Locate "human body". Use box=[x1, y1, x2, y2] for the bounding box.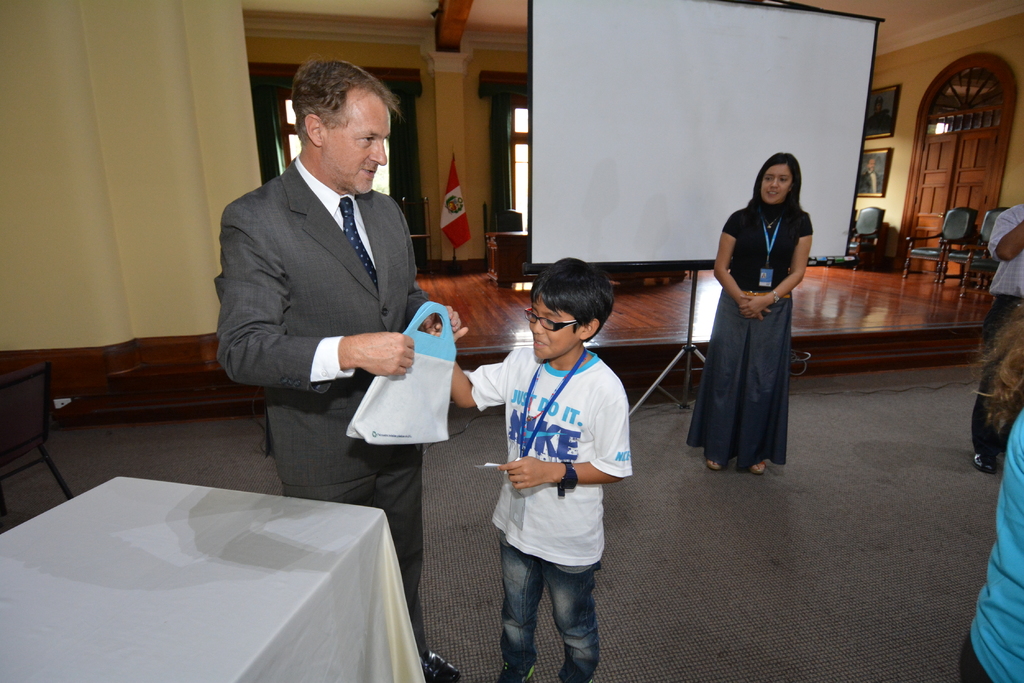
box=[982, 203, 1022, 478].
